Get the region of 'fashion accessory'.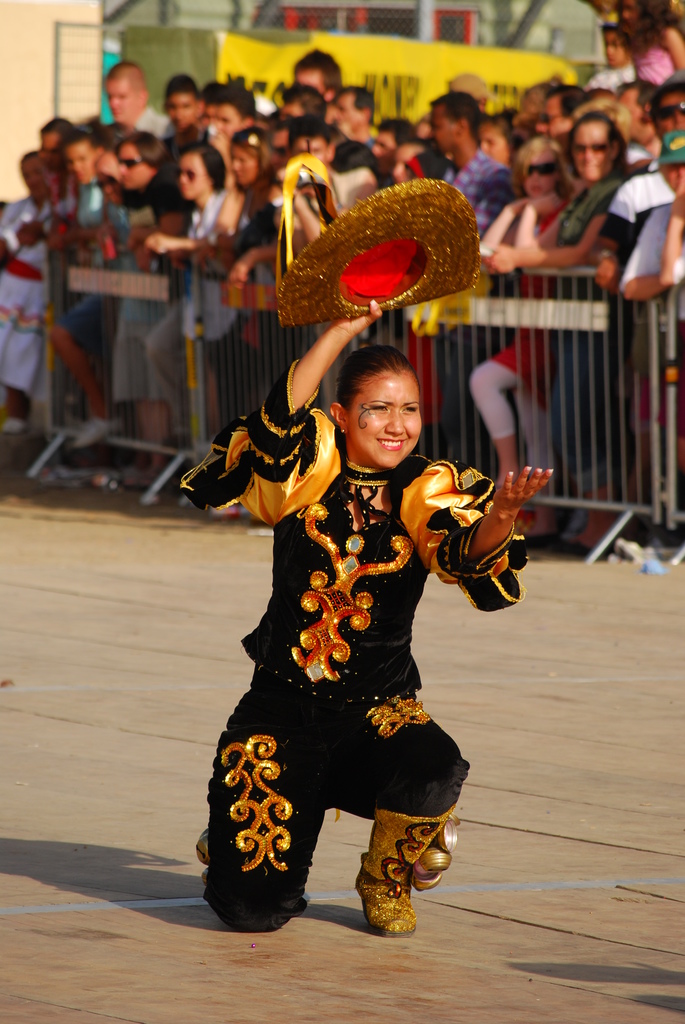
select_region(278, 180, 477, 332).
